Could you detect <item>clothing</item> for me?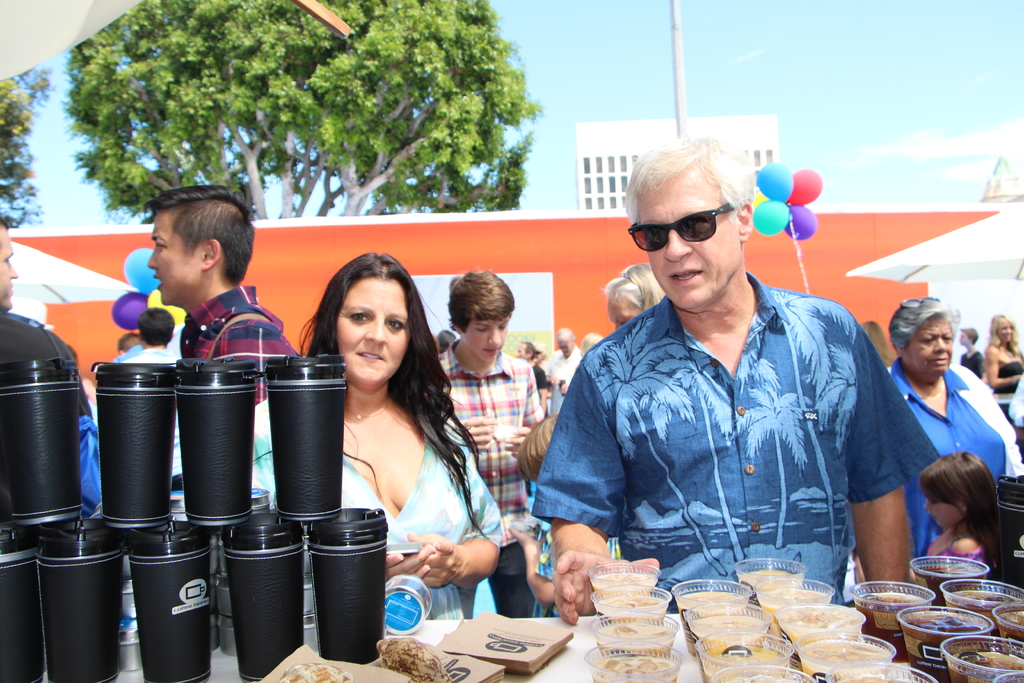
Detection result: select_region(884, 353, 1016, 550).
